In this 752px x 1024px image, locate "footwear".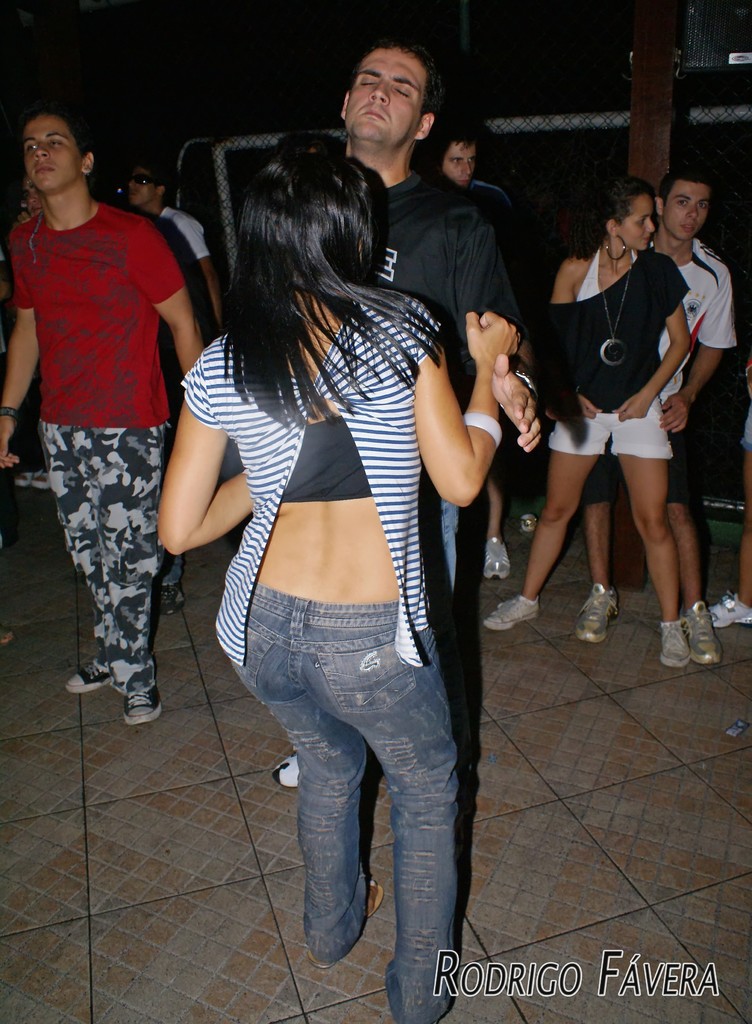
Bounding box: <box>156,586,208,617</box>.
